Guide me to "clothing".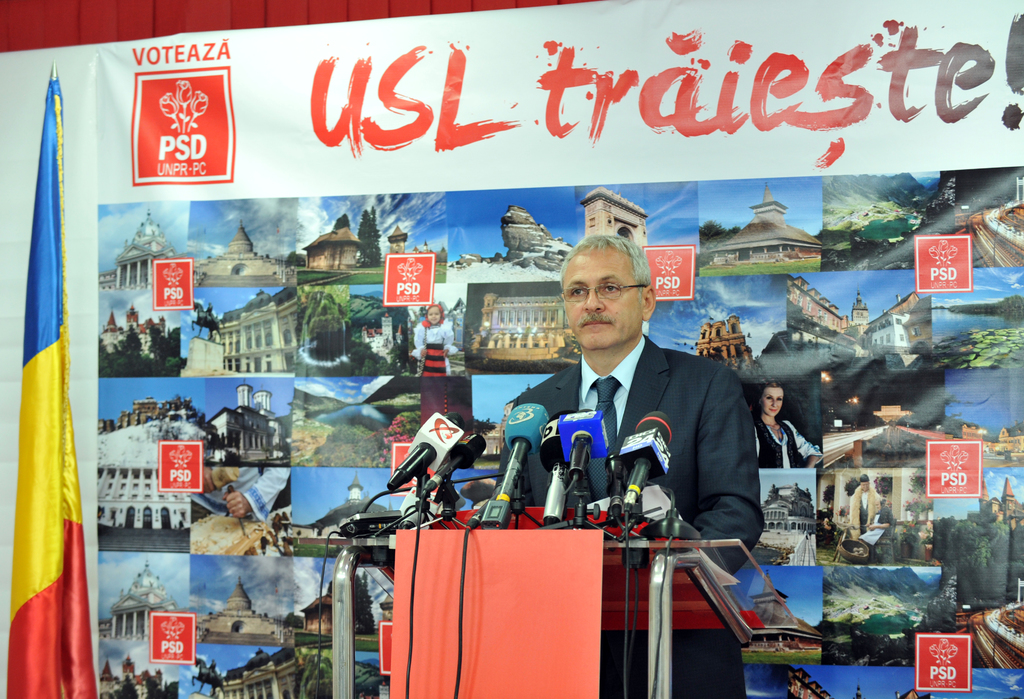
Guidance: box(518, 314, 764, 553).
